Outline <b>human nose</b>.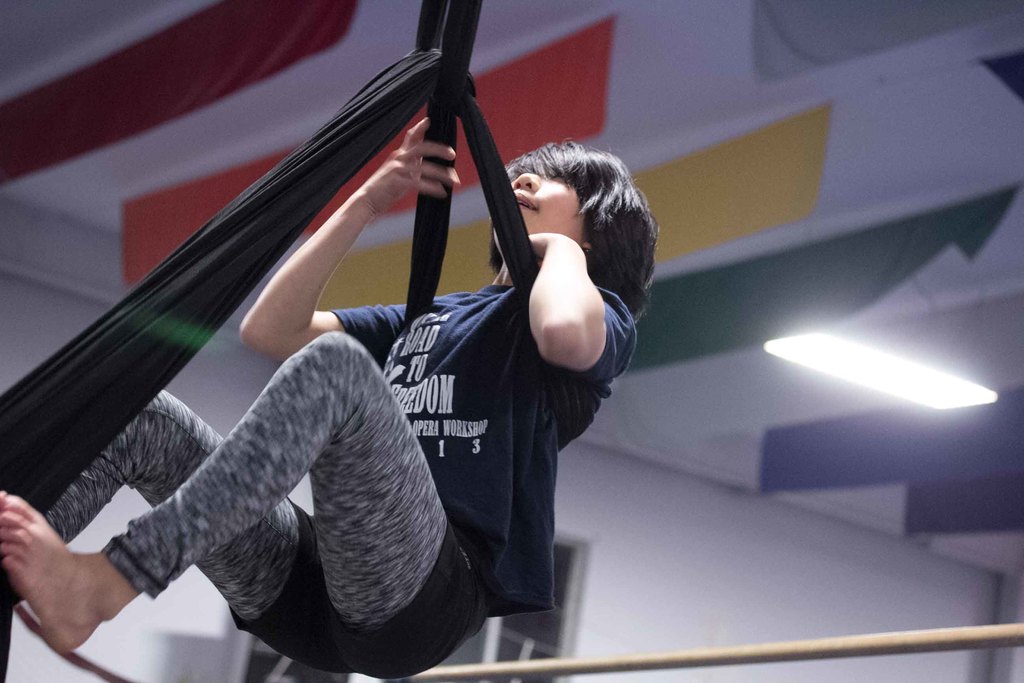
Outline: BBox(509, 167, 542, 192).
